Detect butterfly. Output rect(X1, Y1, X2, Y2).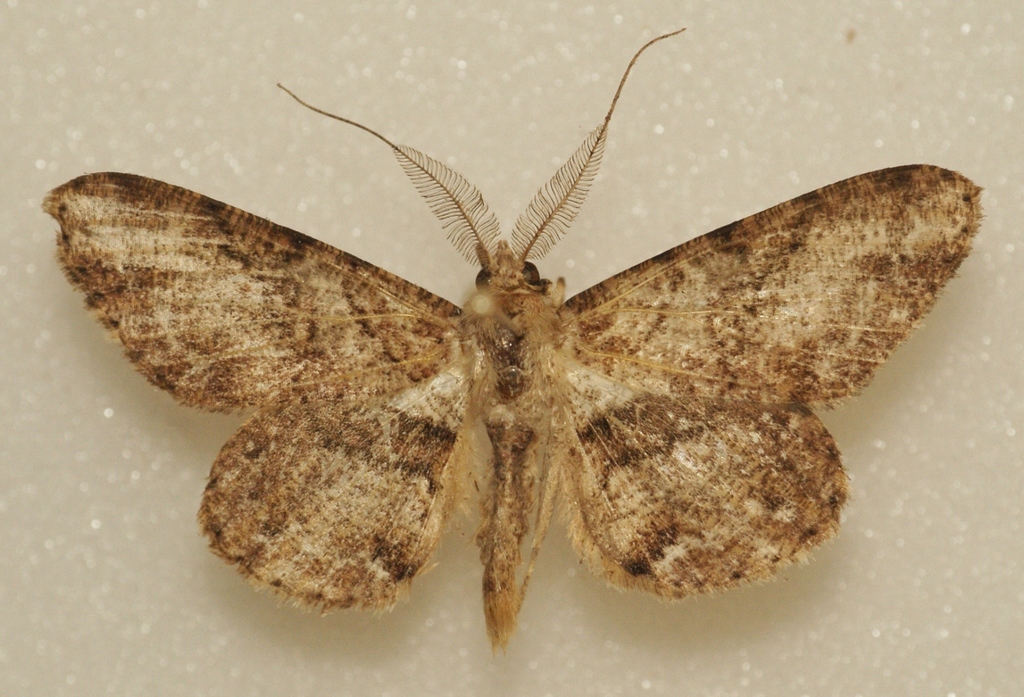
rect(38, 26, 985, 655).
